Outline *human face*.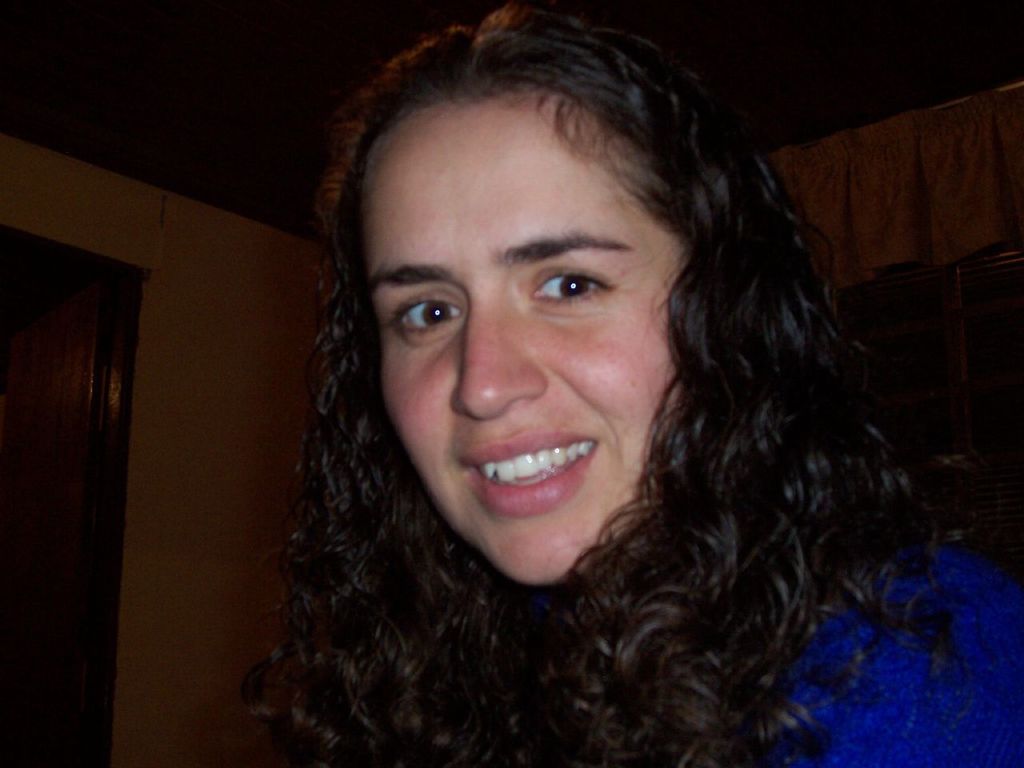
Outline: x1=375, y1=86, x2=695, y2=593.
